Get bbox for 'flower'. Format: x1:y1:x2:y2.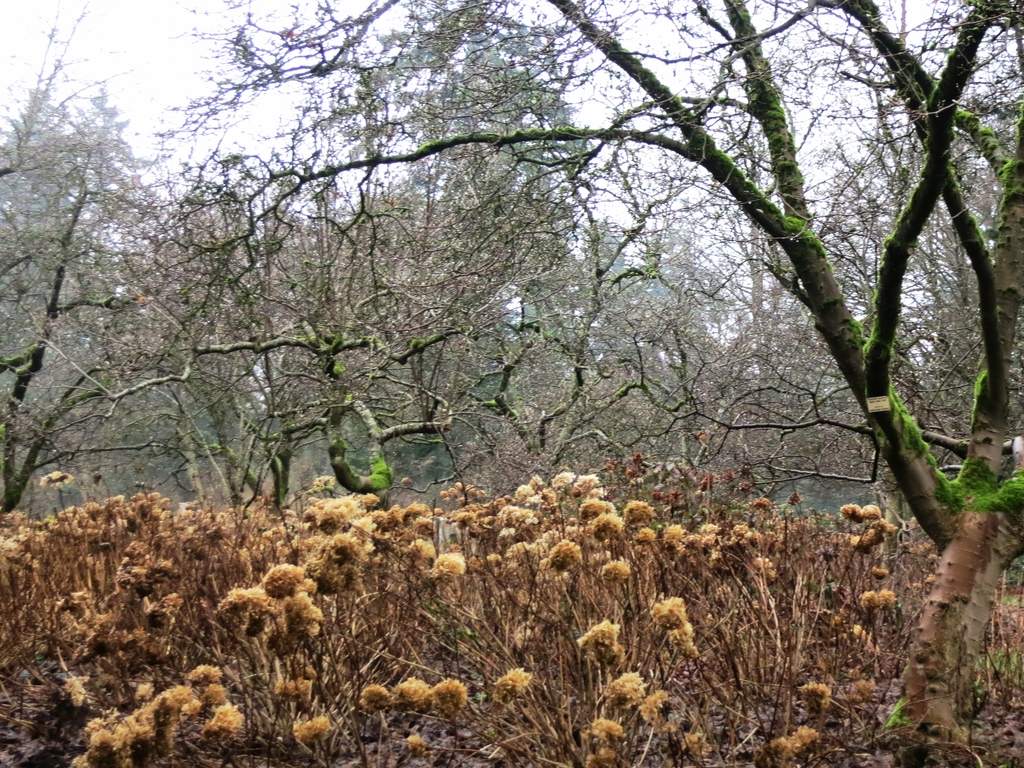
496:669:533:701.
